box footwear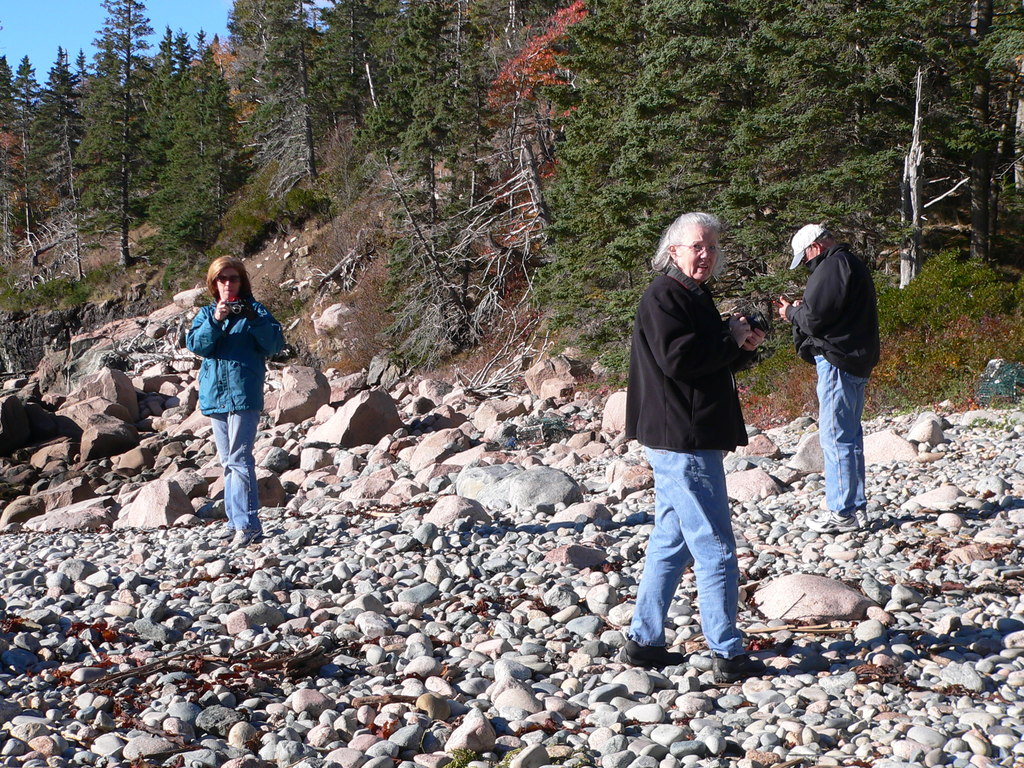
(806, 511, 858, 535)
